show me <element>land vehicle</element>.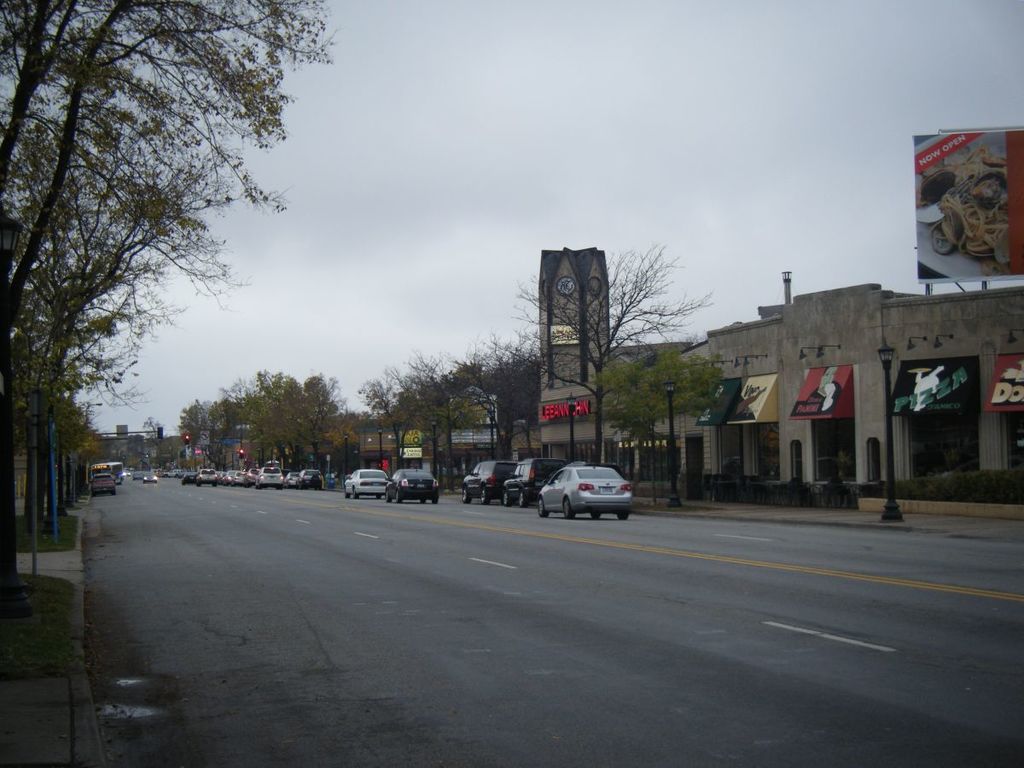
<element>land vehicle</element> is here: x1=383, y1=463, x2=441, y2=505.
